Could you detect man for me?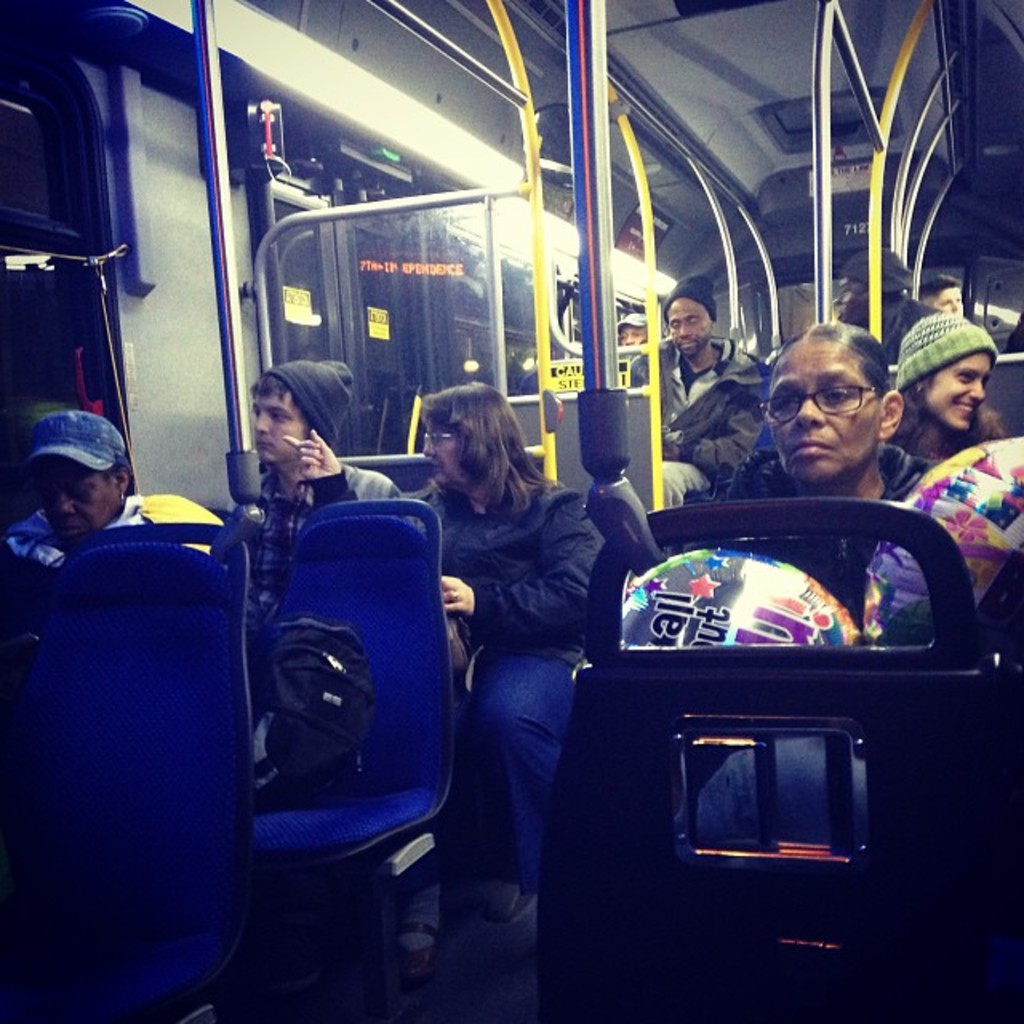
Detection result: (x1=627, y1=274, x2=765, y2=512).
